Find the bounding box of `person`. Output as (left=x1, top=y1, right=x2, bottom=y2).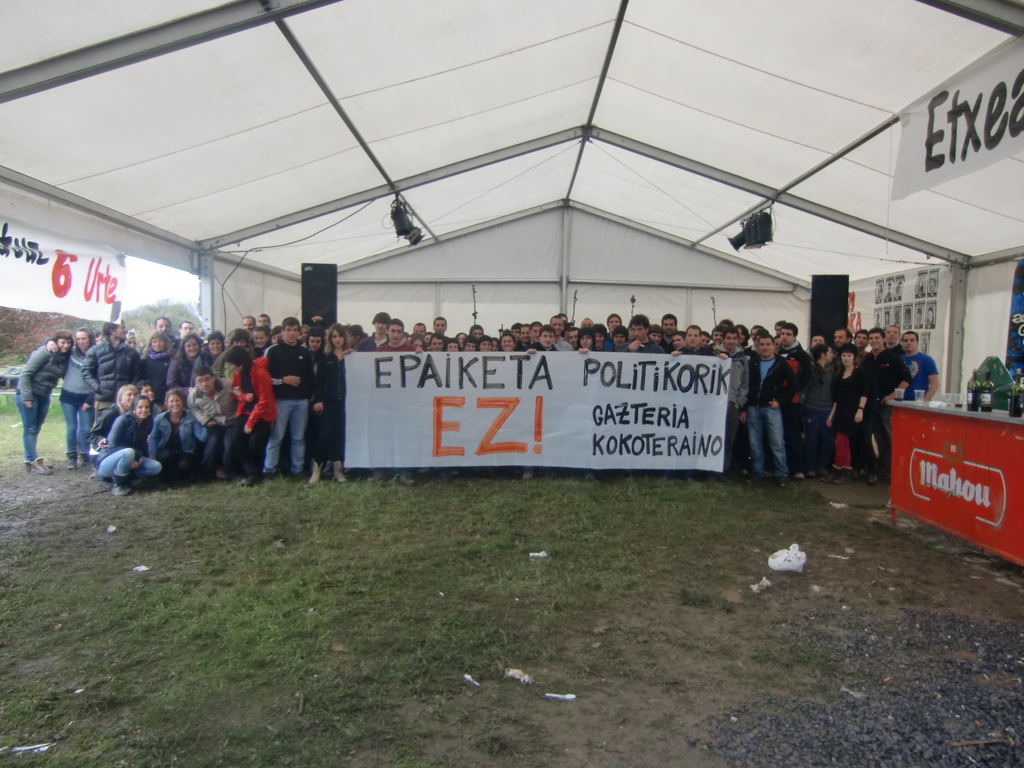
(left=717, top=320, right=733, bottom=337).
